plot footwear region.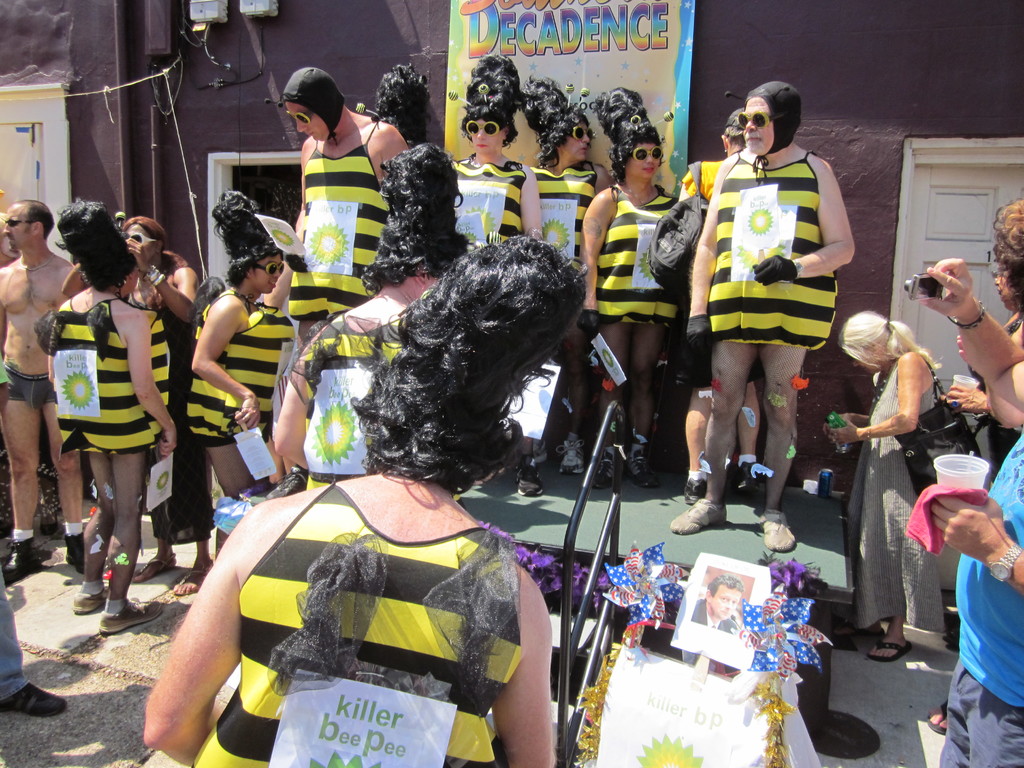
Plotted at x1=70, y1=584, x2=109, y2=616.
